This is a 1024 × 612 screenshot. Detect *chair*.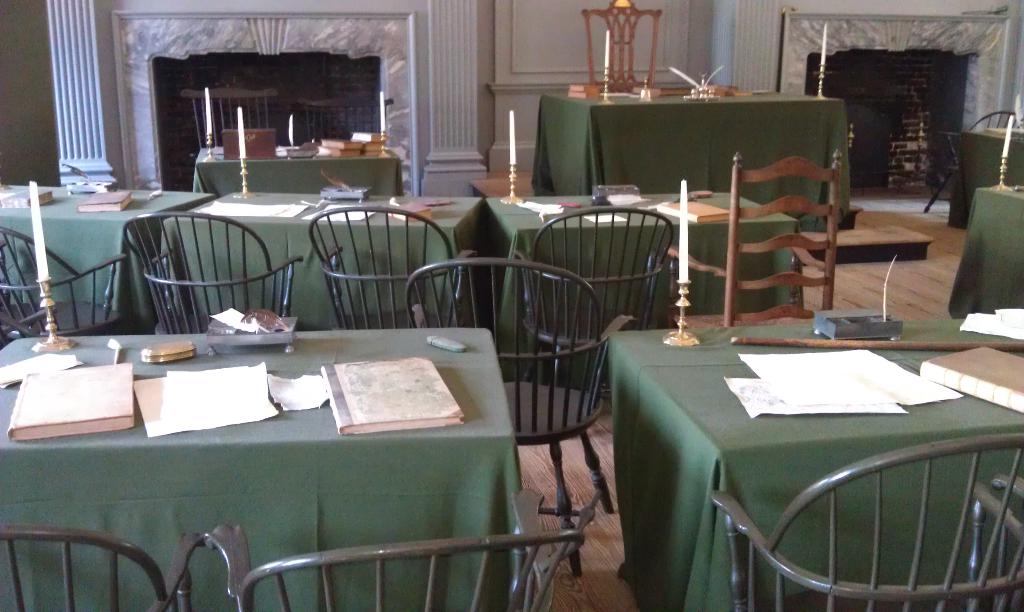
detection(717, 432, 1023, 611).
